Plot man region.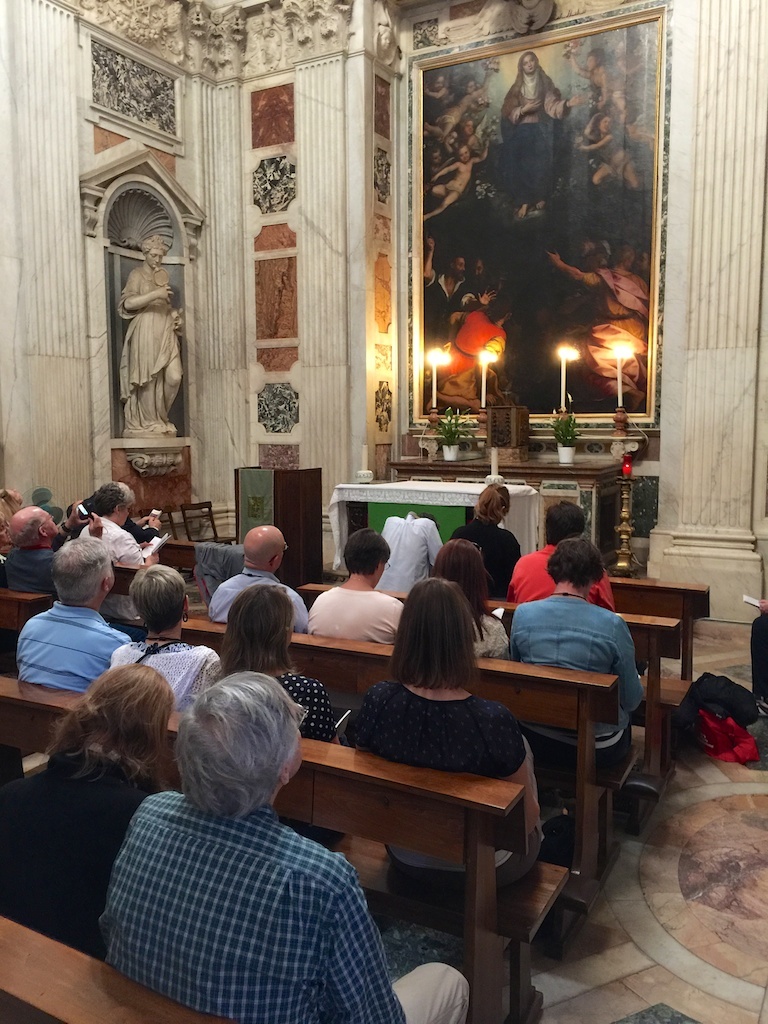
Plotted at bbox=[207, 525, 306, 634].
